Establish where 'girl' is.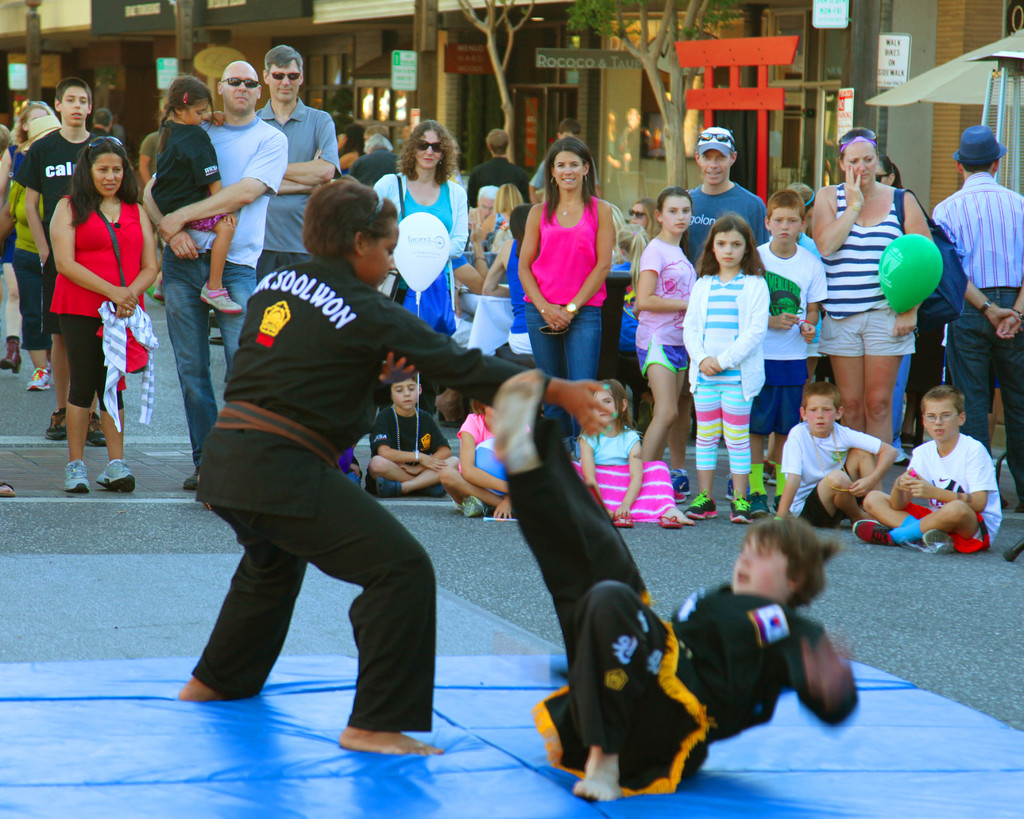
Established at x1=630 y1=181 x2=700 y2=493.
